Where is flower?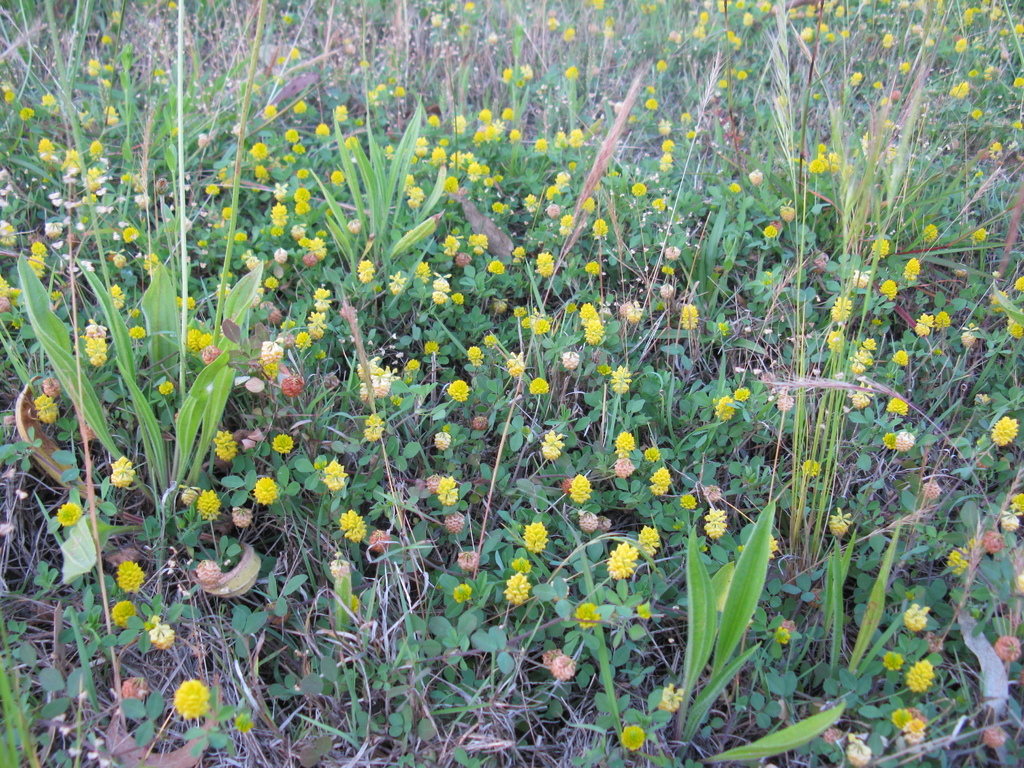
locate(436, 435, 452, 449).
